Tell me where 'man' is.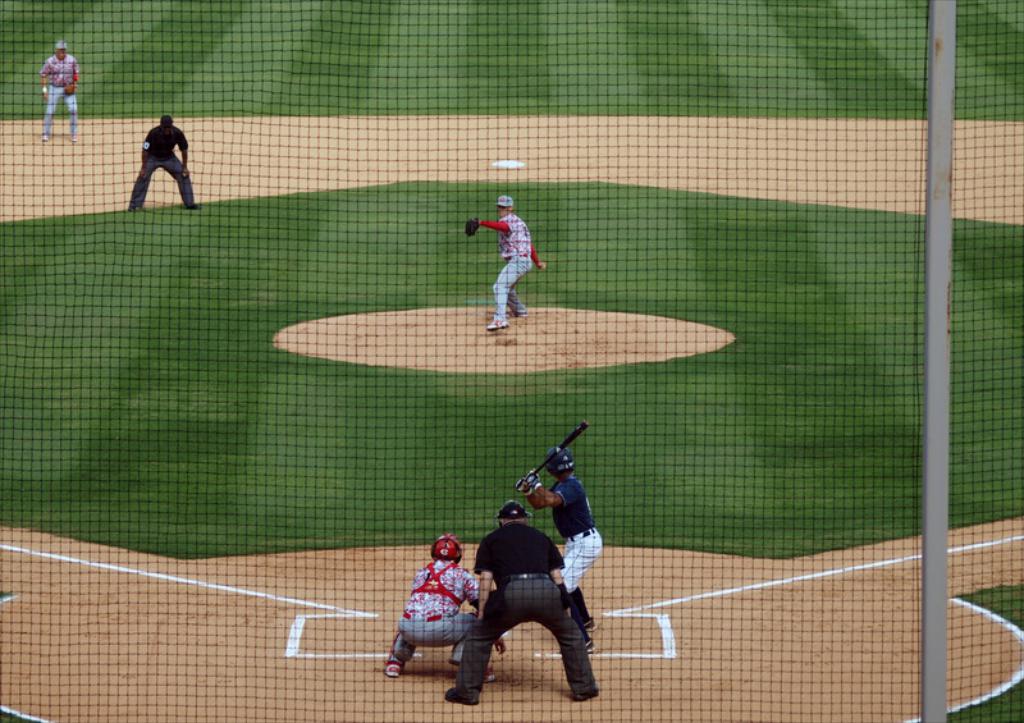
'man' is at [x1=515, y1=448, x2=605, y2=655].
